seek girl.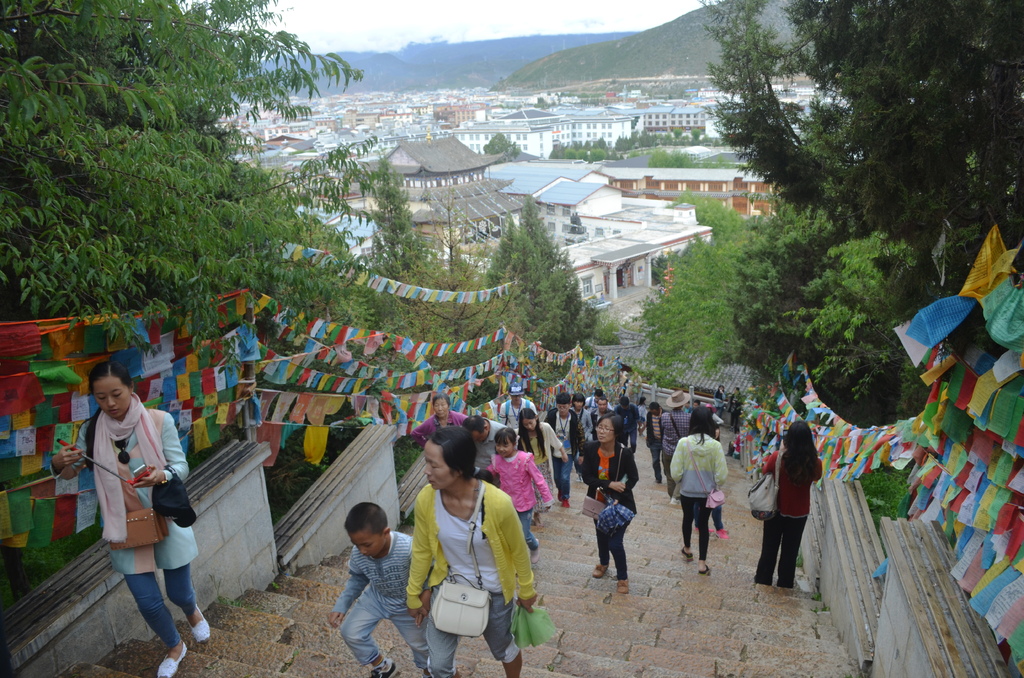
region(49, 362, 211, 677).
